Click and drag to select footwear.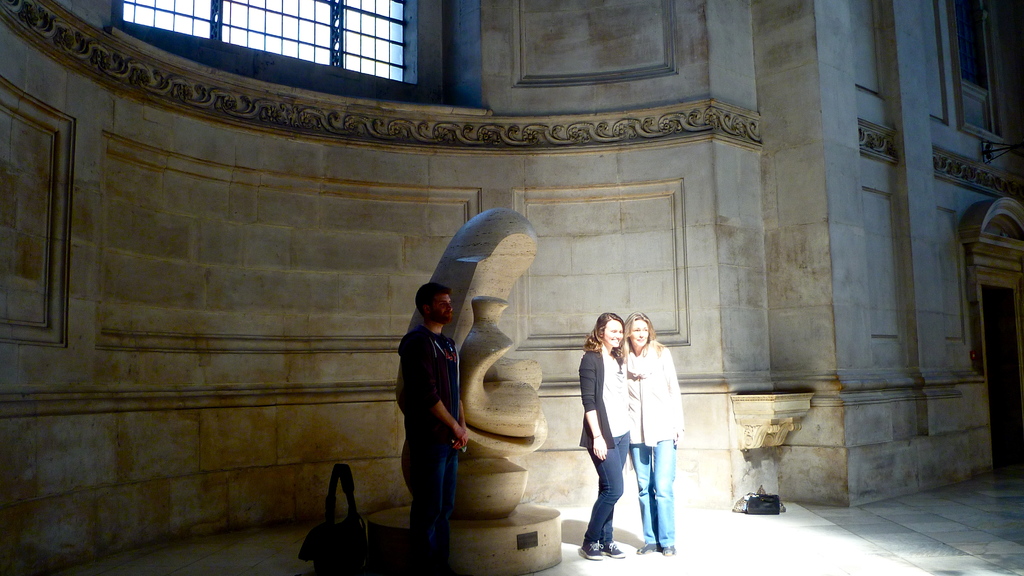
Selection: <box>636,540,660,555</box>.
